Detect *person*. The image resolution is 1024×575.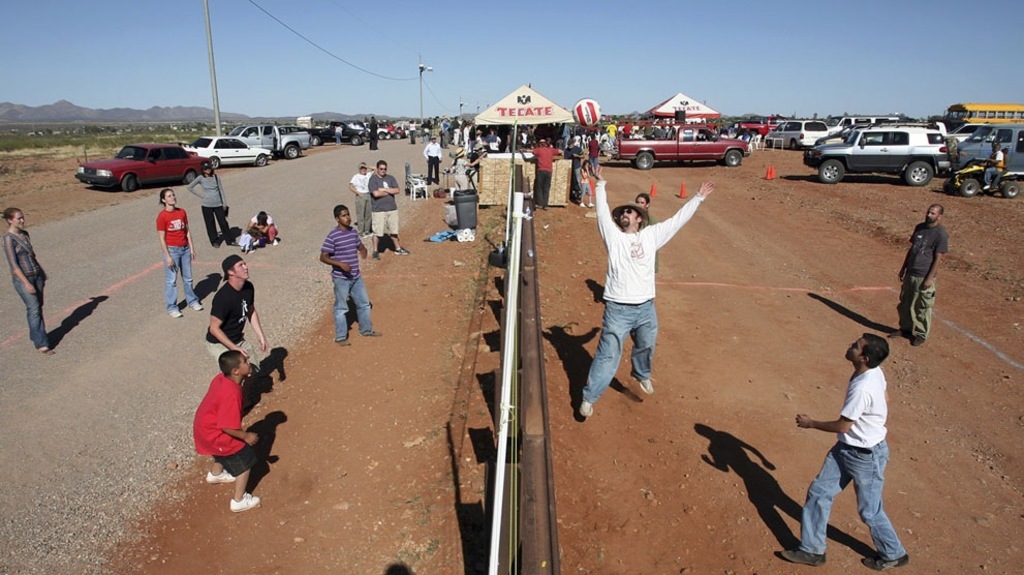
region(191, 159, 238, 245).
